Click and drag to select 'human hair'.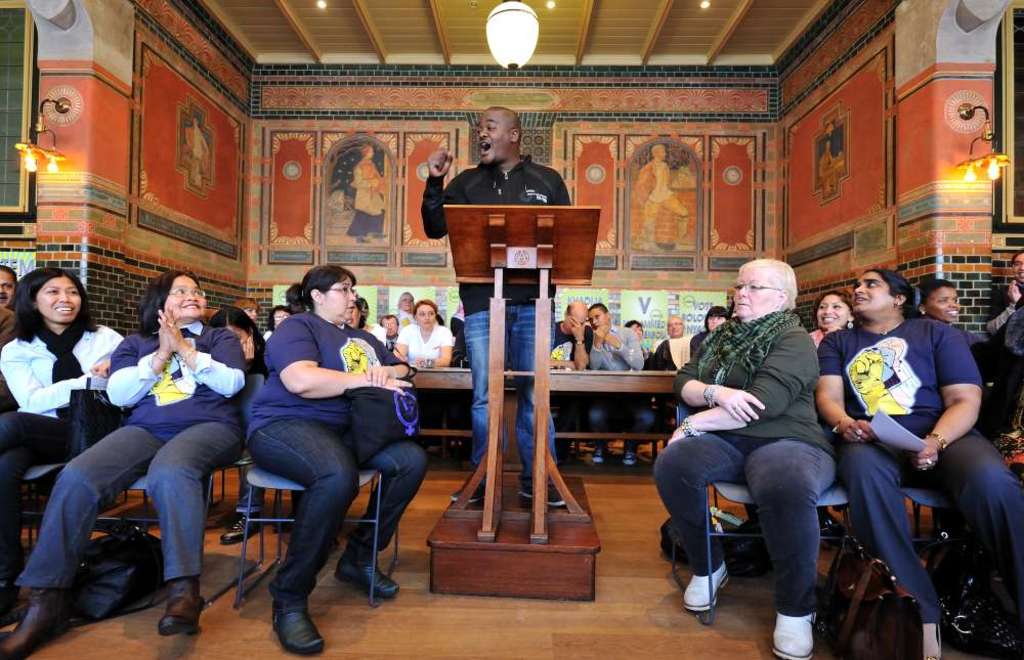
Selection: x1=413, y1=297, x2=441, y2=317.
